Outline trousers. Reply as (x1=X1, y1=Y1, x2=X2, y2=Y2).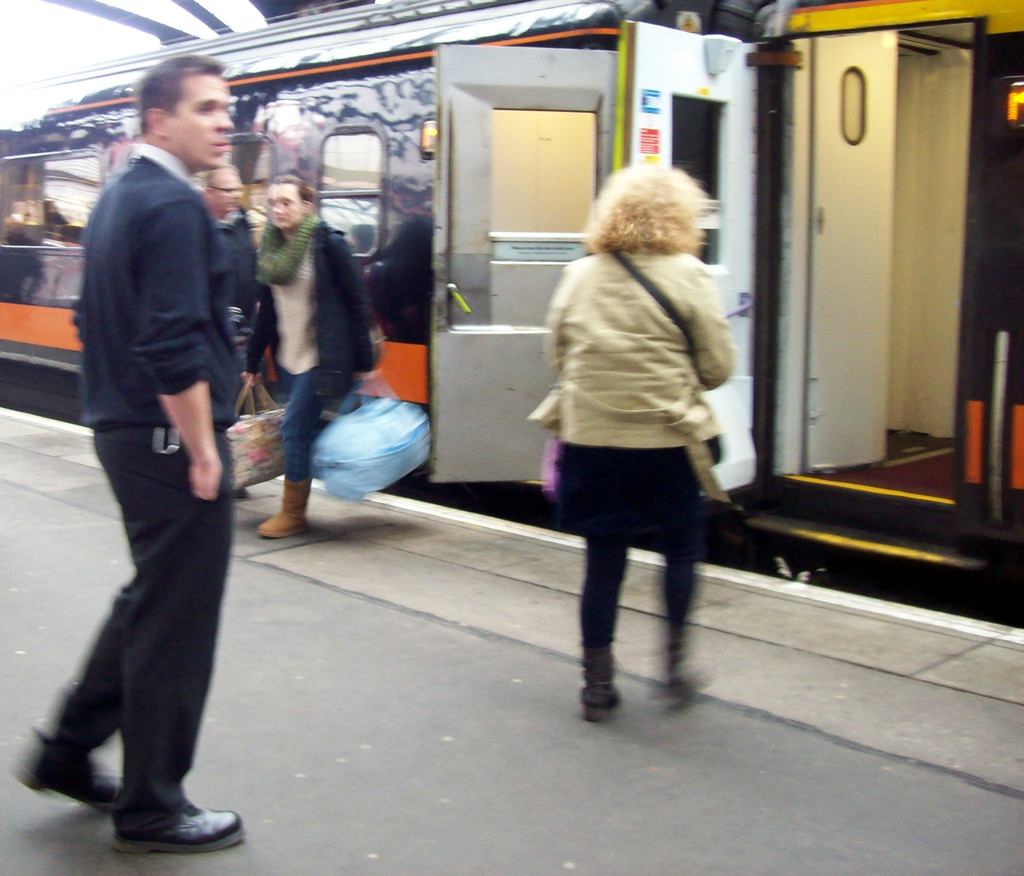
(x1=554, y1=443, x2=708, y2=684).
